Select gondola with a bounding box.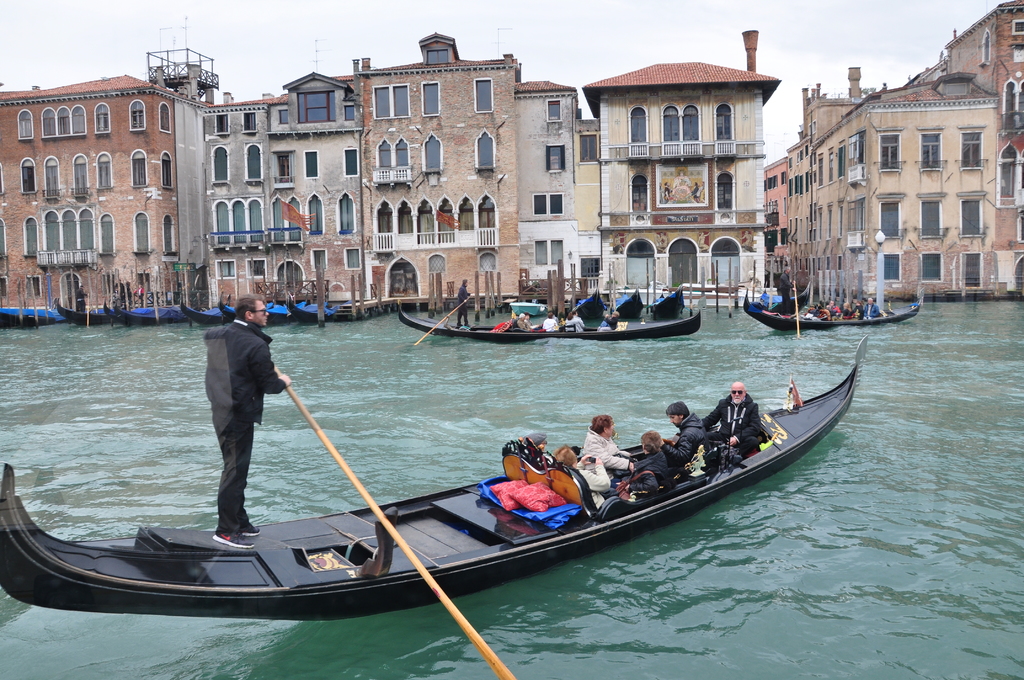
bbox=(229, 302, 294, 328).
